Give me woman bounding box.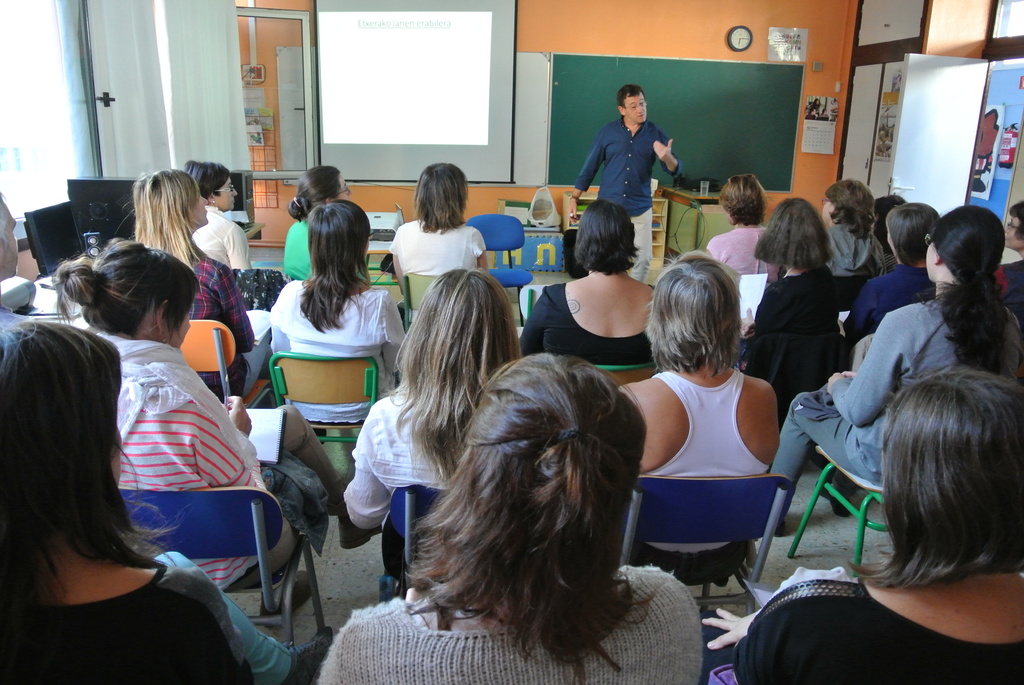
(x1=286, y1=165, x2=355, y2=286).
